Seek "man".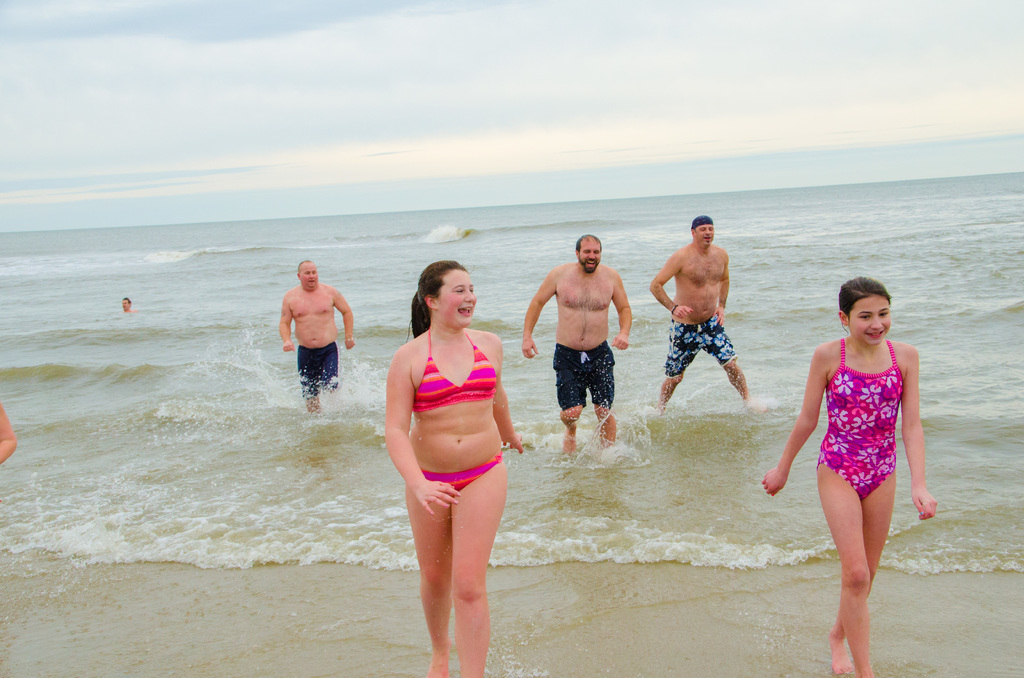
276:260:353:419.
